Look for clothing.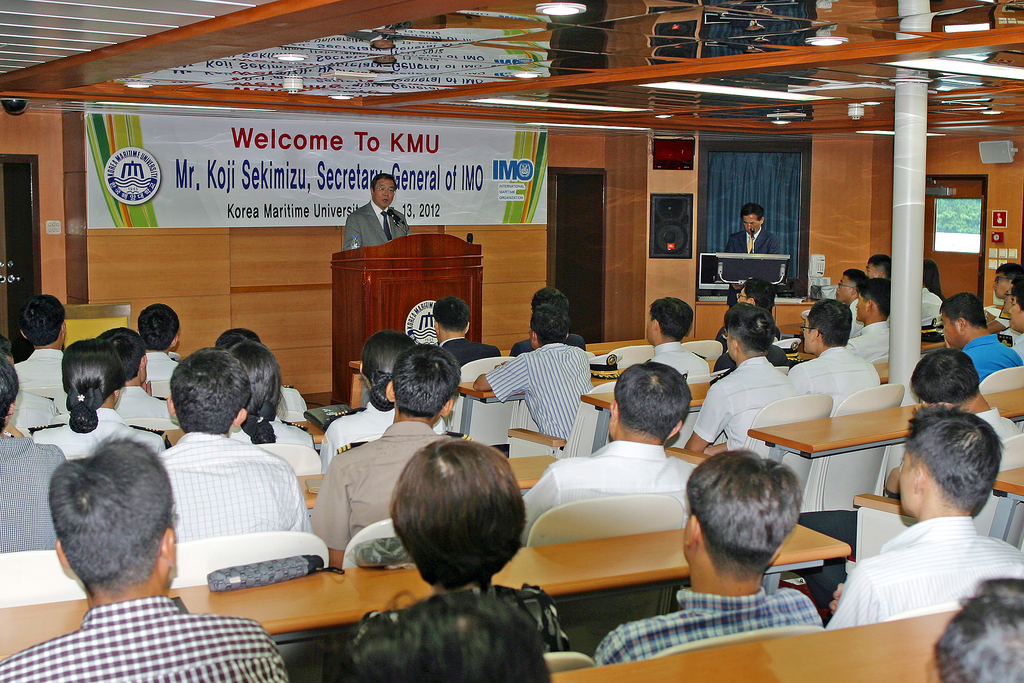
Found: bbox=(12, 349, 68, 391).
